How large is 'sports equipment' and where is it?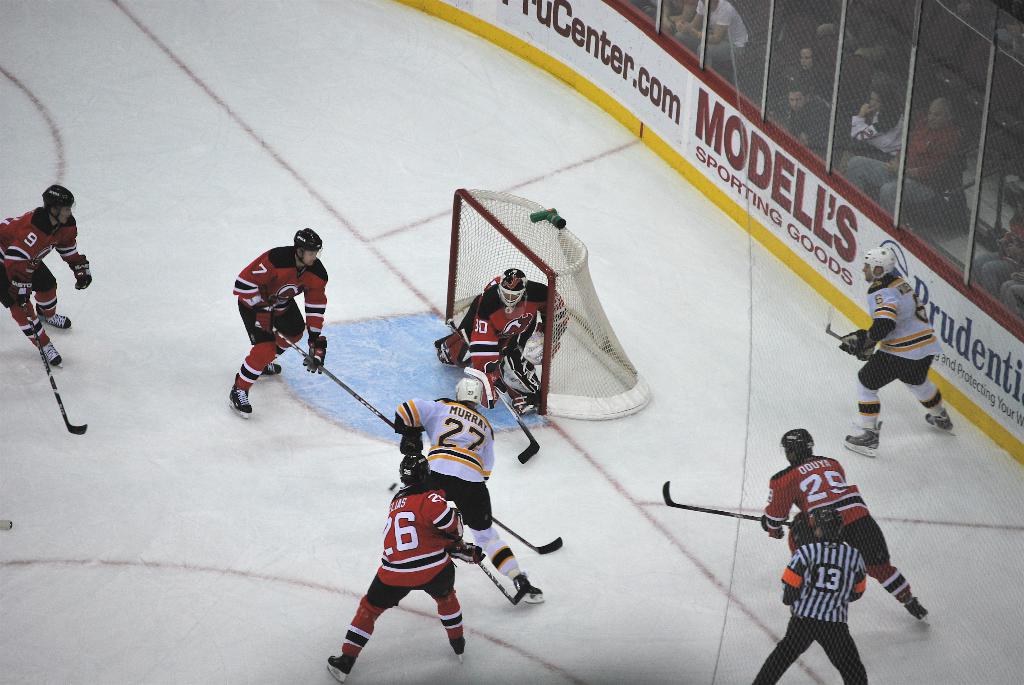
Bounding box: detection(465, 329, 541, 462).
